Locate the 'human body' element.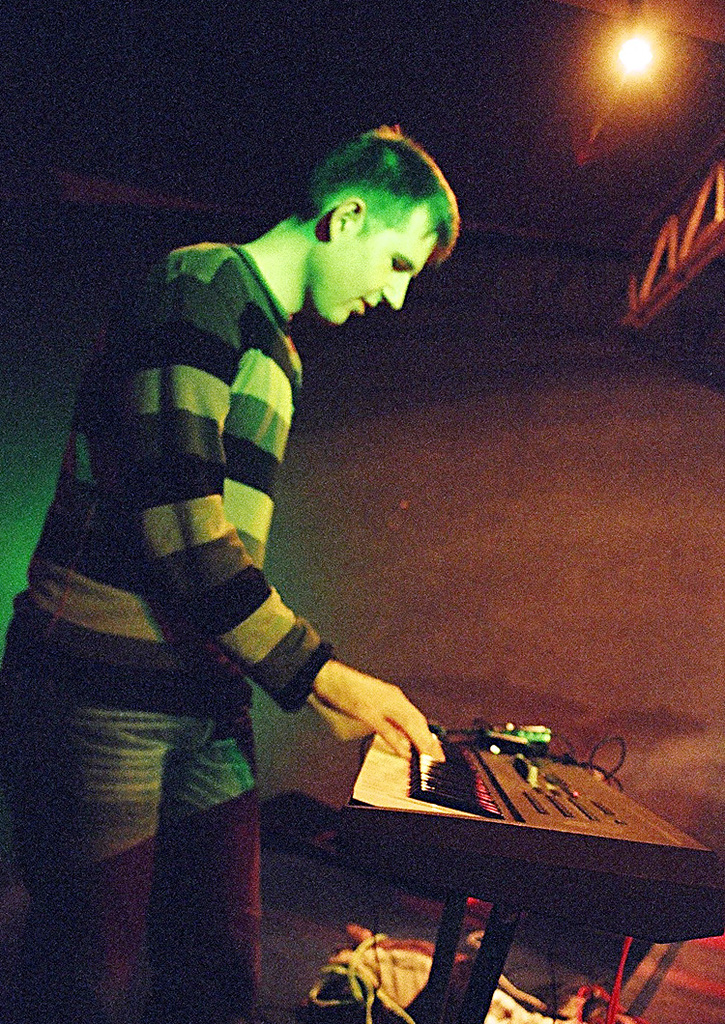
Element bbox: [x1=52, y1=112, x2=524, y2=1023].
